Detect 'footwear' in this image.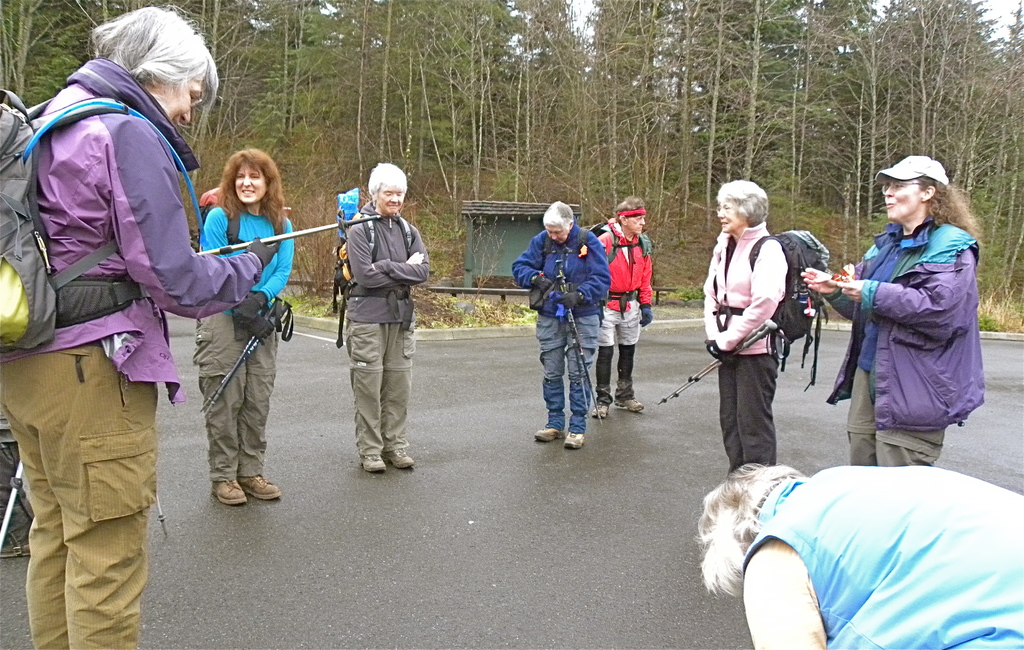
Detection: [0,535,31,558].
